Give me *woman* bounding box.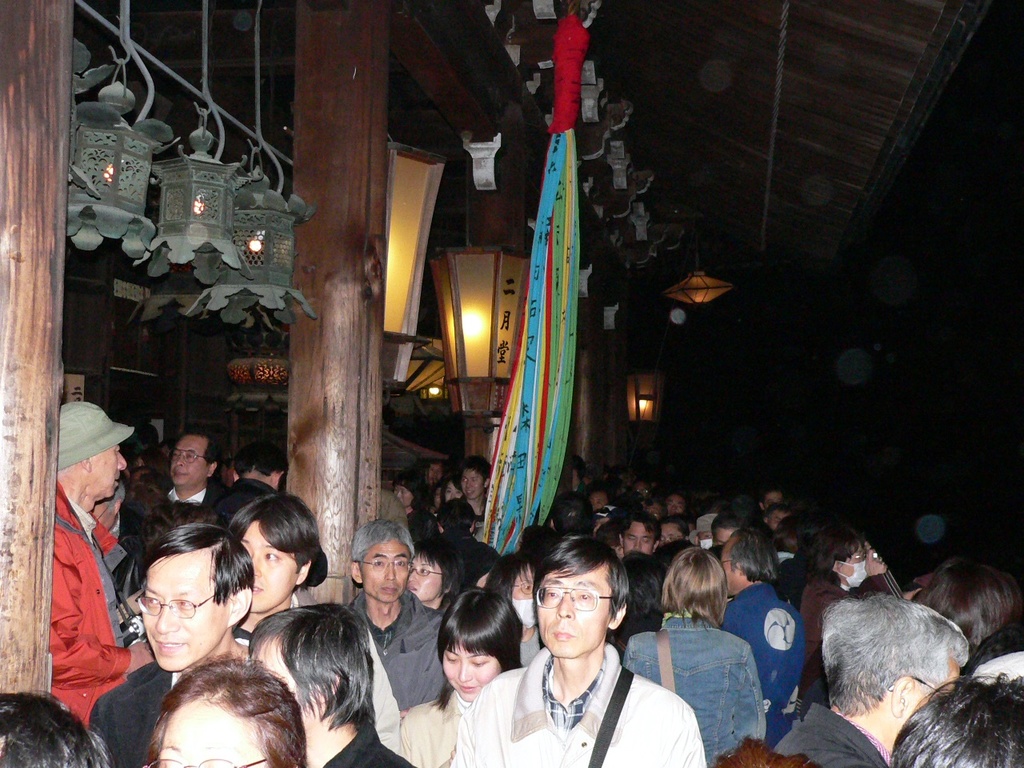
141,655,306,767.
